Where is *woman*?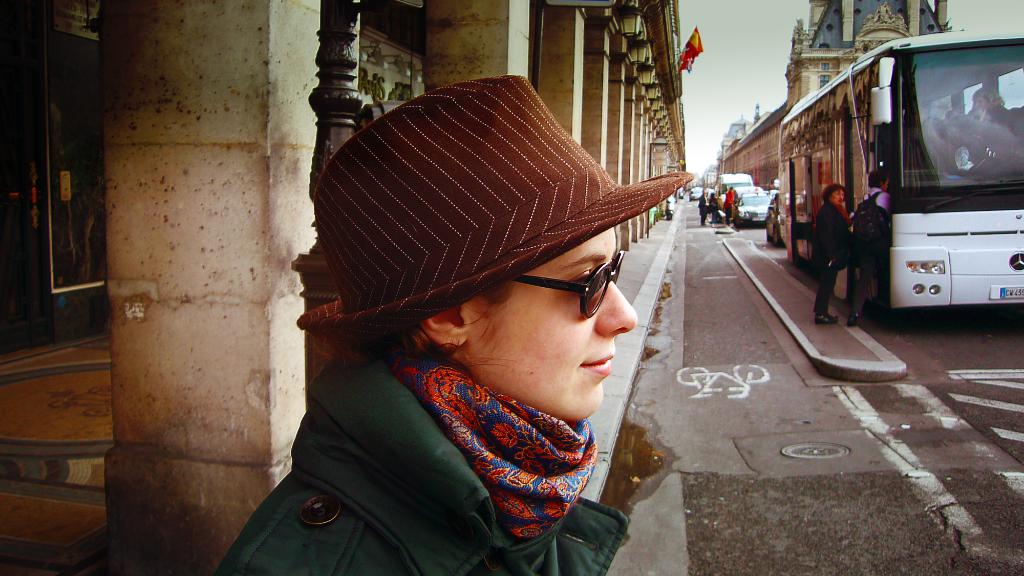
detection(225, 93, 717, 575).
